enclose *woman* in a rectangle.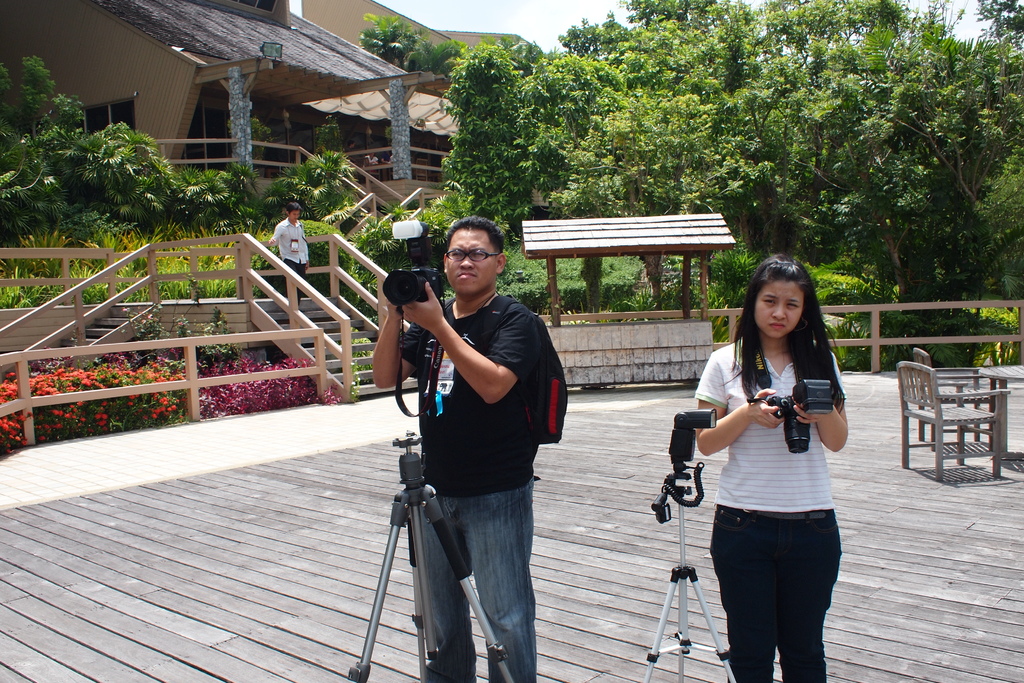
(365, 152, 378, 174).
